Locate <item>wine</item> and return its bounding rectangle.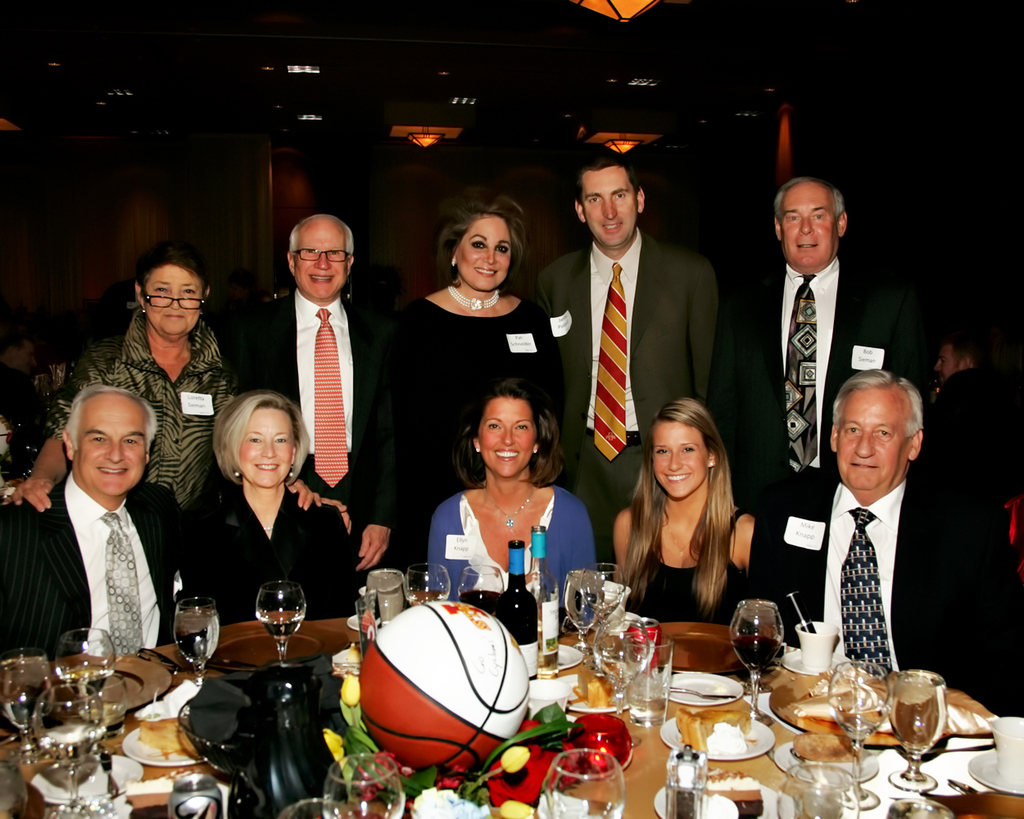
region(0, 659, 54, 729).
